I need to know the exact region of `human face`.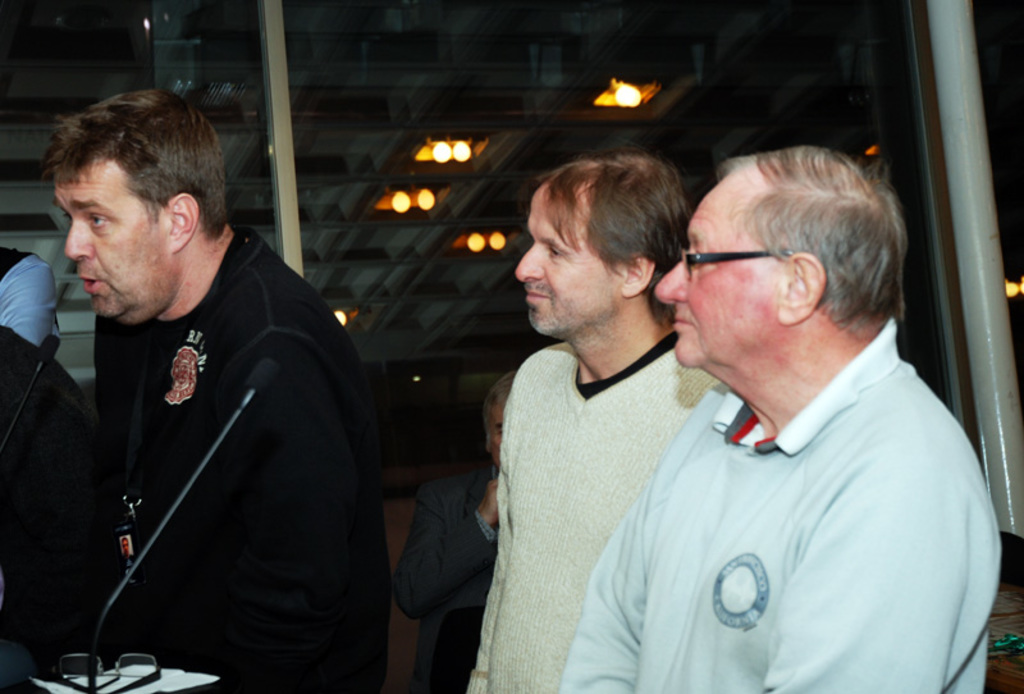
Region: [516, 178, 617, 330].
